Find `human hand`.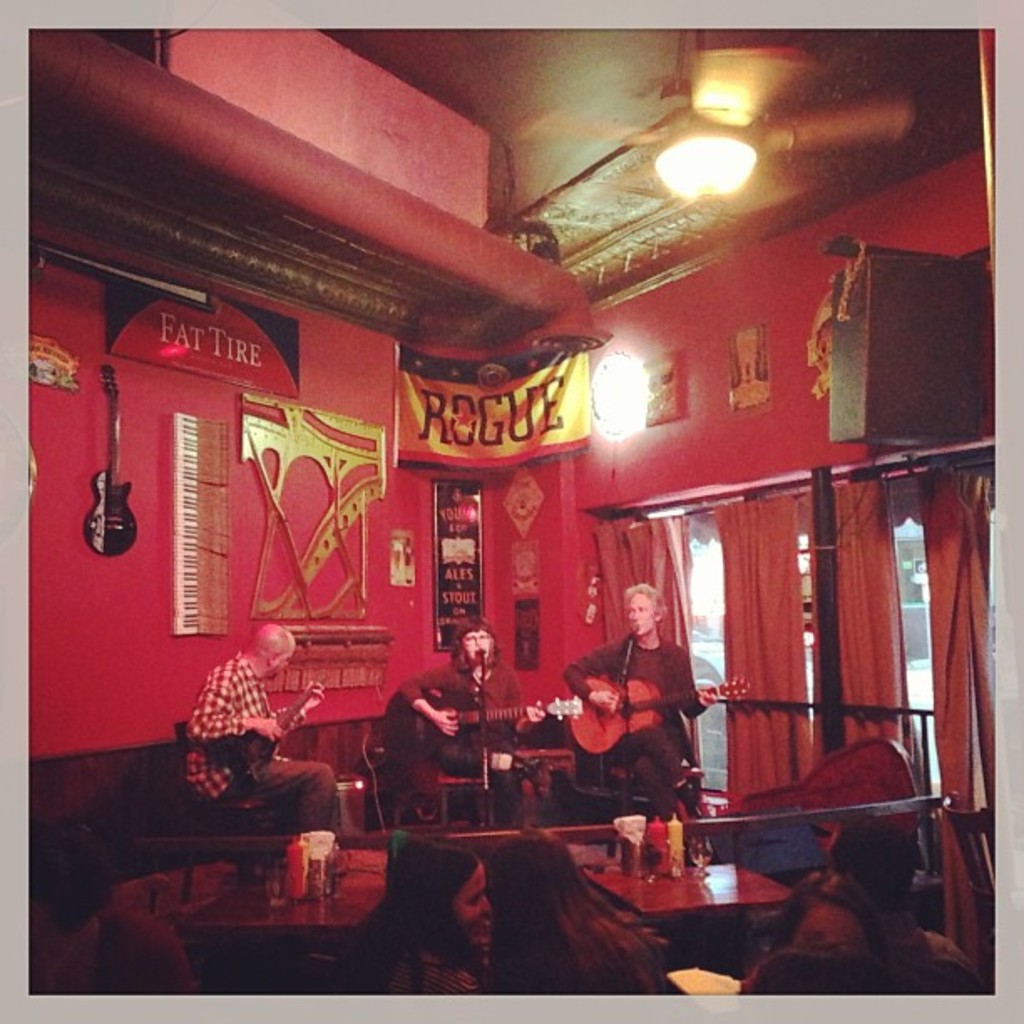
433,708,460,740.
